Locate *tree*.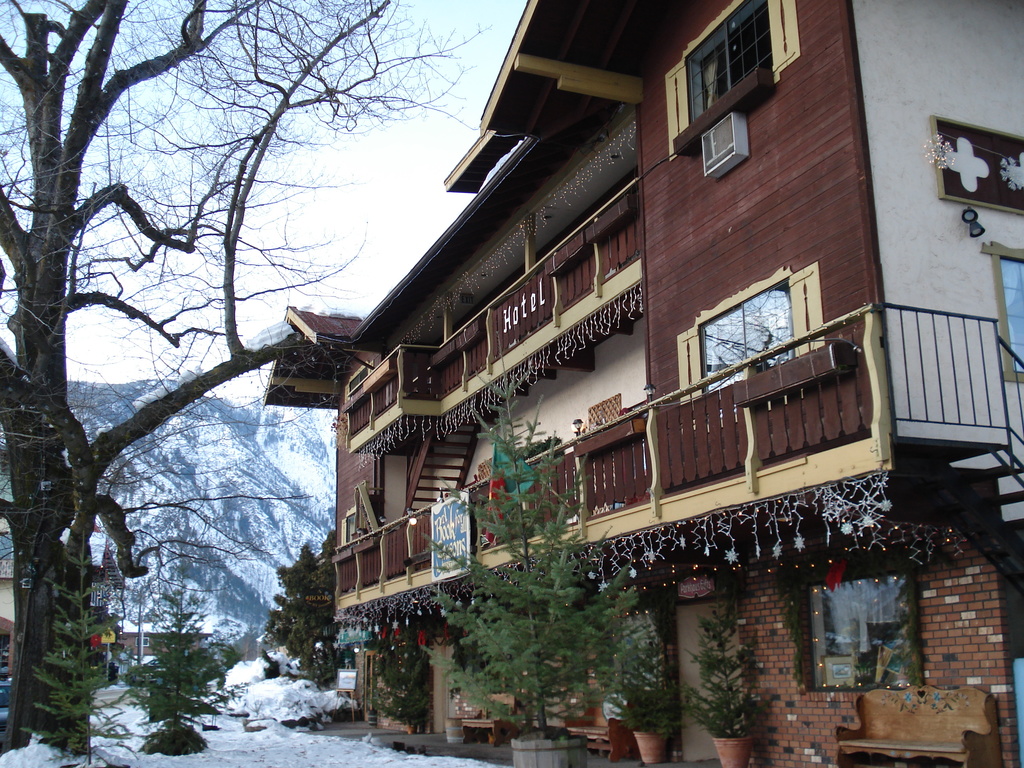
Bounding box: x1=271 y1=528 x2=346 y2=687.
